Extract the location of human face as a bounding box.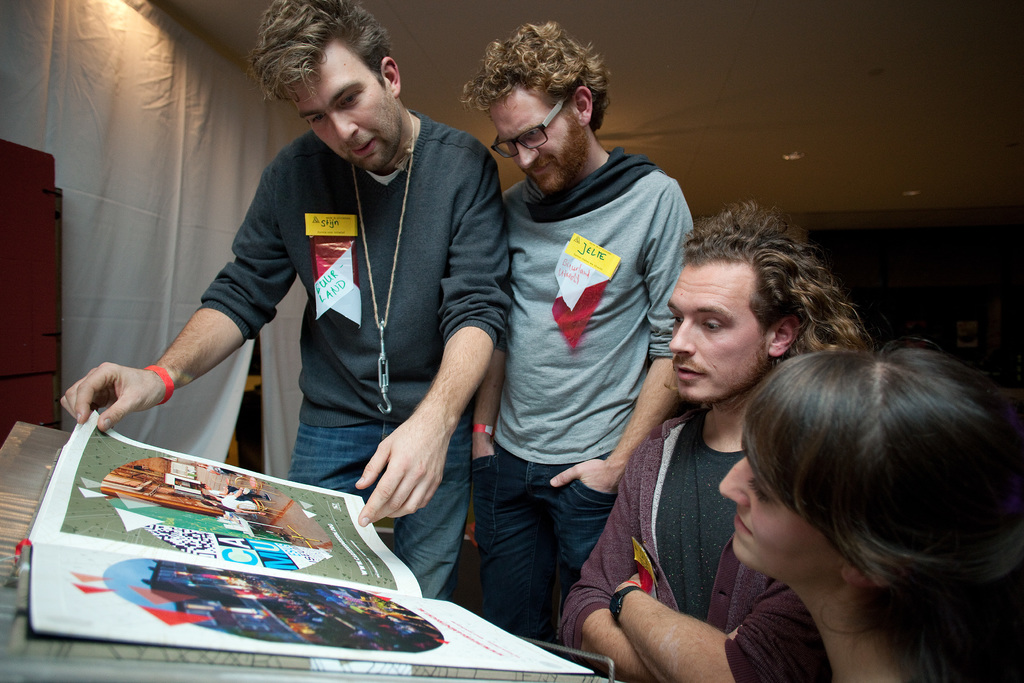
(left=280, top=42, right=401, bottom=163).
